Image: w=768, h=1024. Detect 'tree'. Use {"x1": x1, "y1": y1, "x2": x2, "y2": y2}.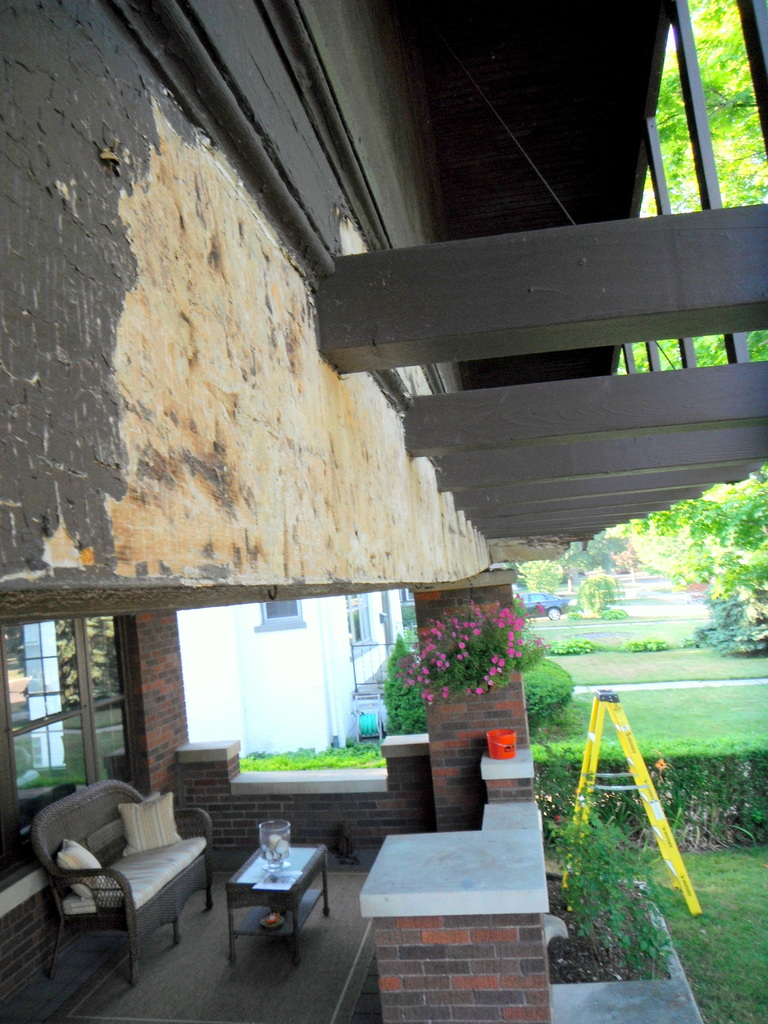
{"x1": 614, "y1": 0, "x2": 767, "y2": 592}.
